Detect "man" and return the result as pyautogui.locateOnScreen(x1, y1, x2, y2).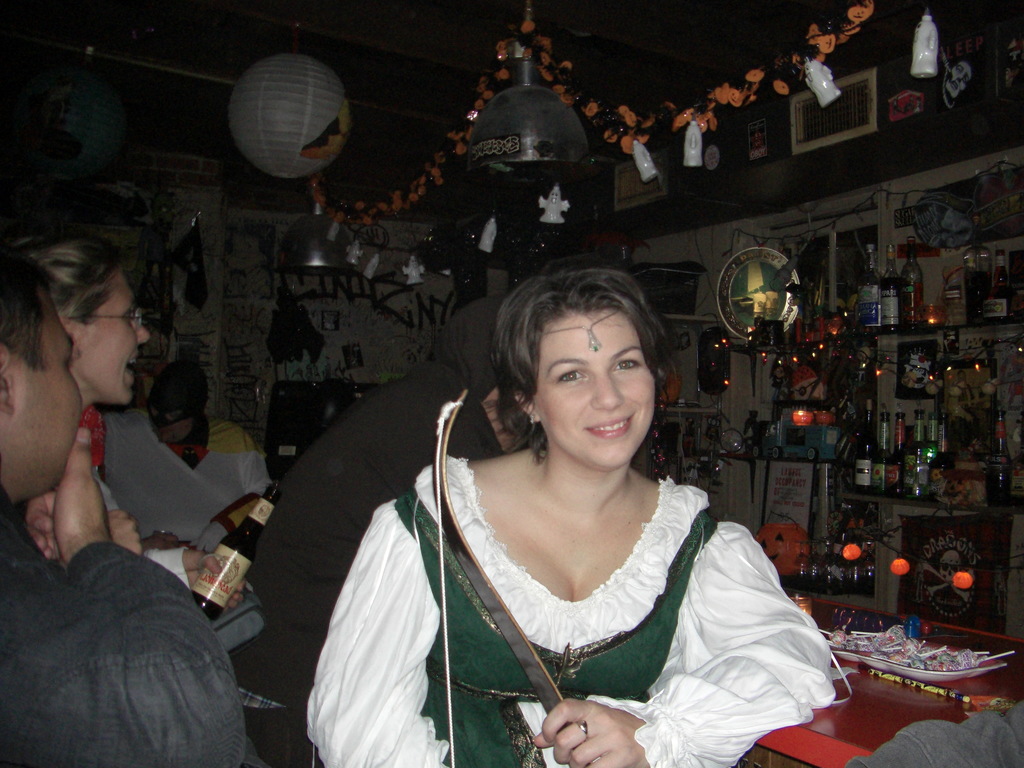
pyautogui.locateOnScreen(0, 245, 244, 763).
